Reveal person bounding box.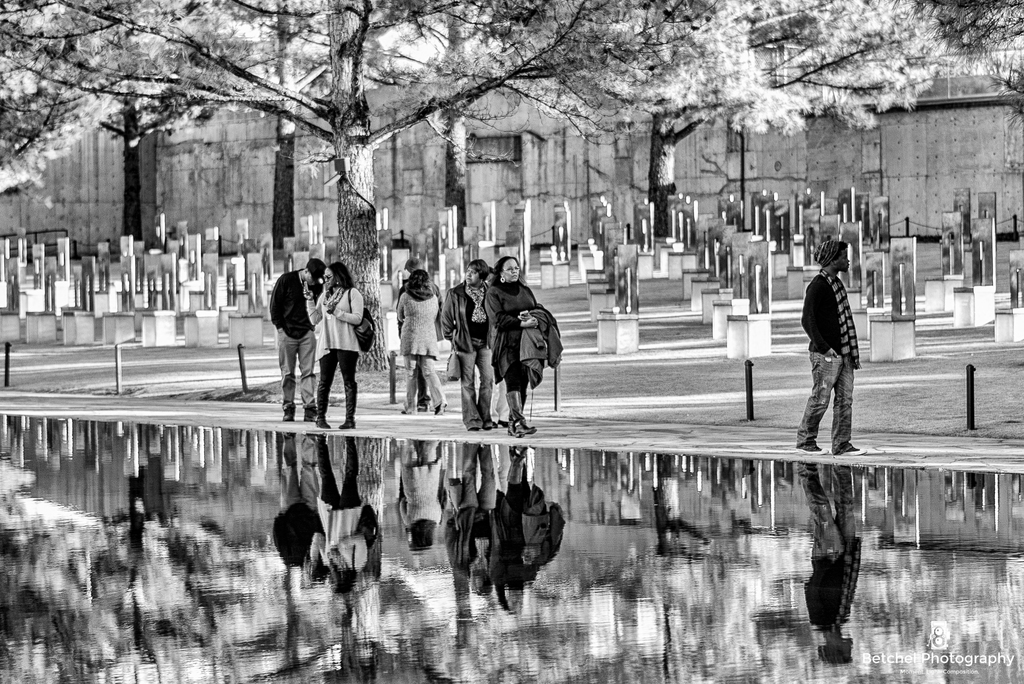
Revealed: <region>394, 264, 450, 418</region>.
